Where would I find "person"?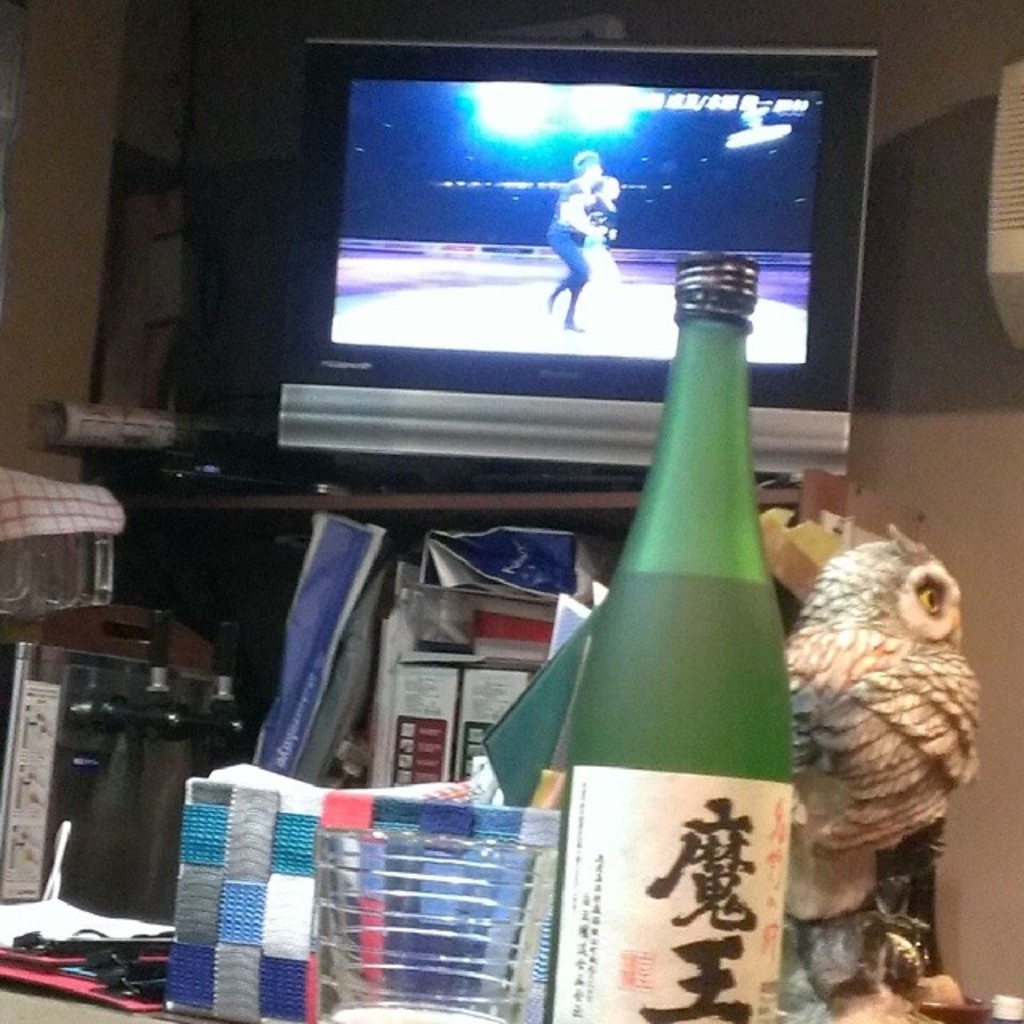
At [x1=546, y1=146, x2=594, y2=333].
